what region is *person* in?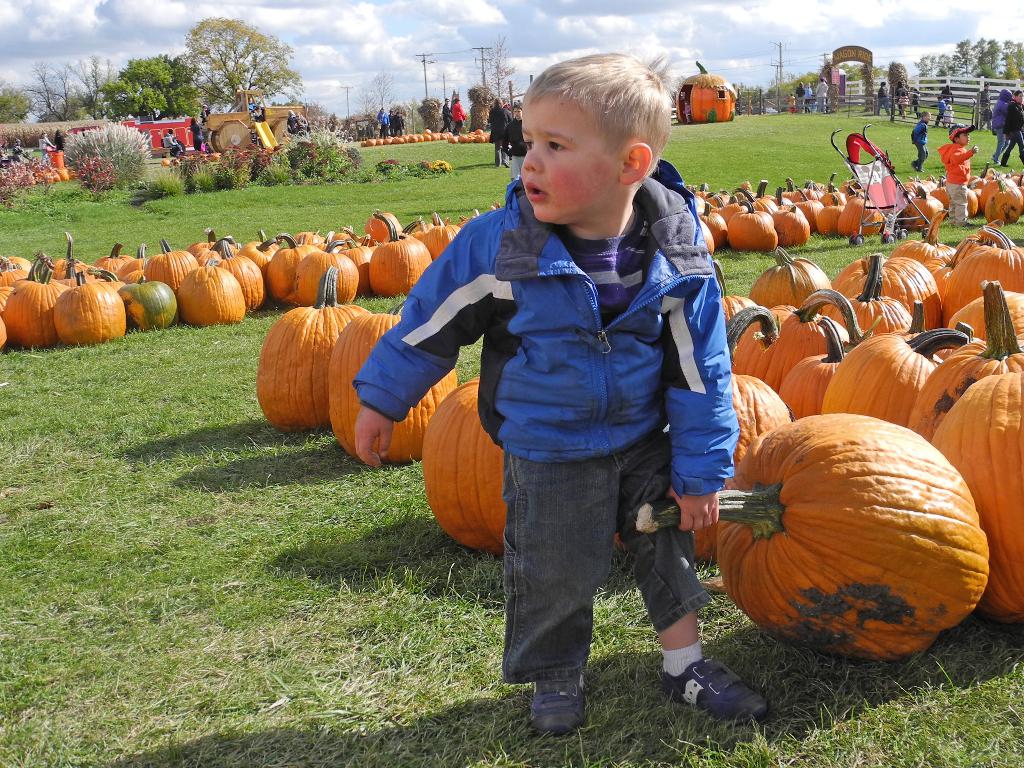
<box>55,129,70,151</box>.
